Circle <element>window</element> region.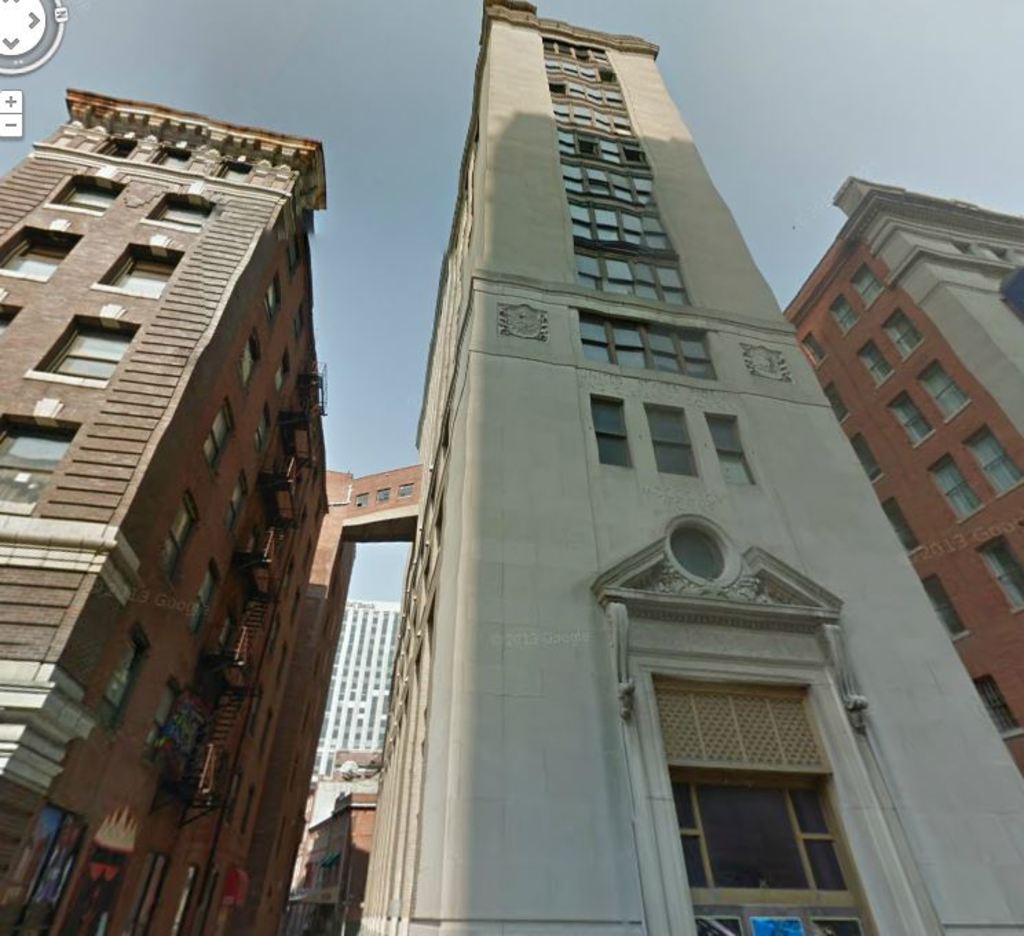
Region: (852, 260, 888, 297).
